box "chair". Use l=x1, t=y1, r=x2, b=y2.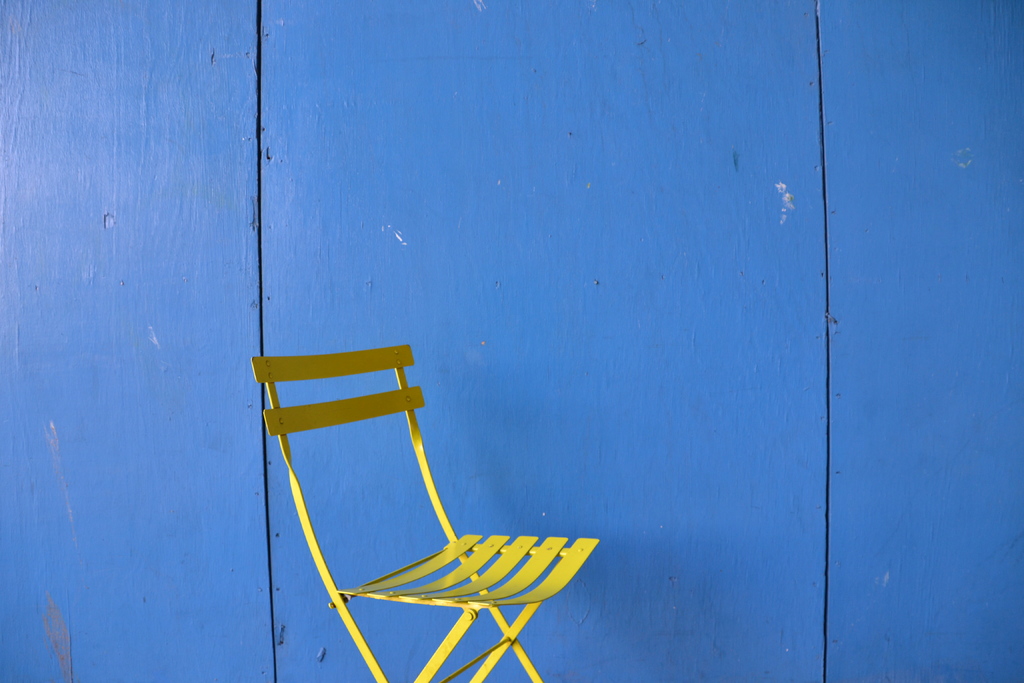
l=244, t=315, r=623, b=682.
